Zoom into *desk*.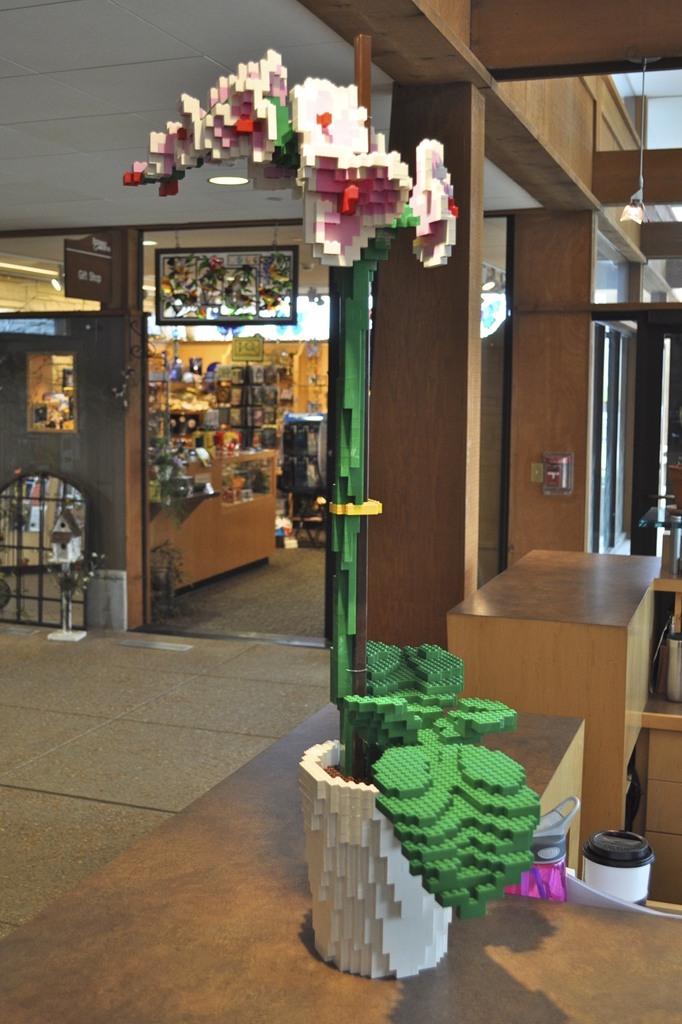
Zoom target: 383 586 660 950.
